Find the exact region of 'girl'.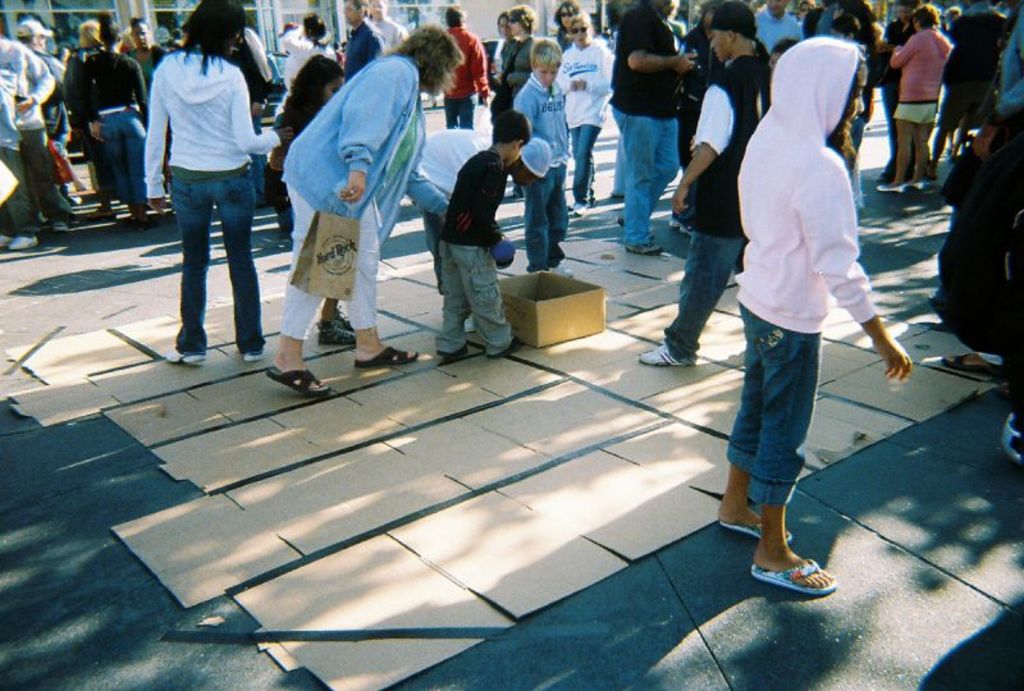
Exact region: left=270, top=55, right=353, bottom=334.
